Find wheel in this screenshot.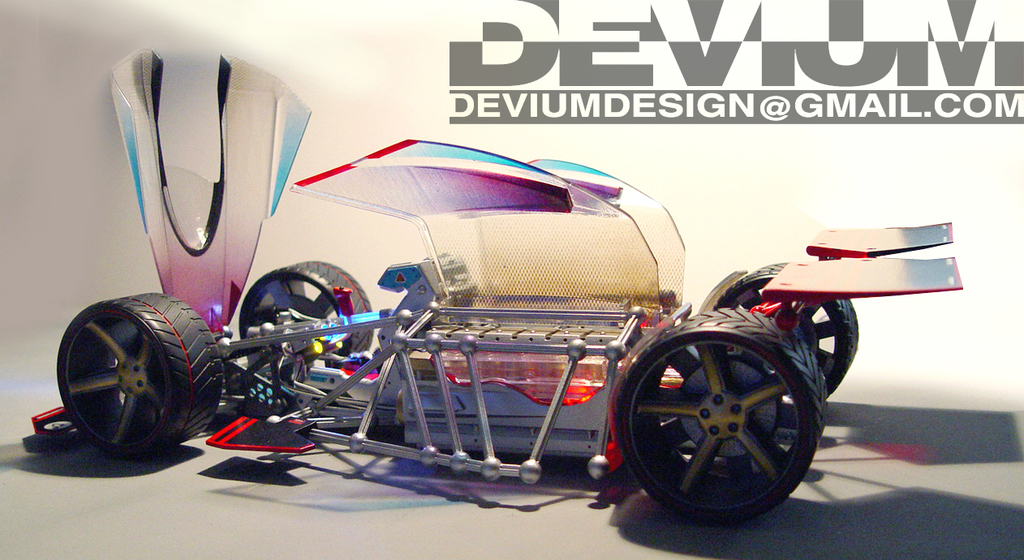
The bounding box for wheel is 613/328/828/513.
